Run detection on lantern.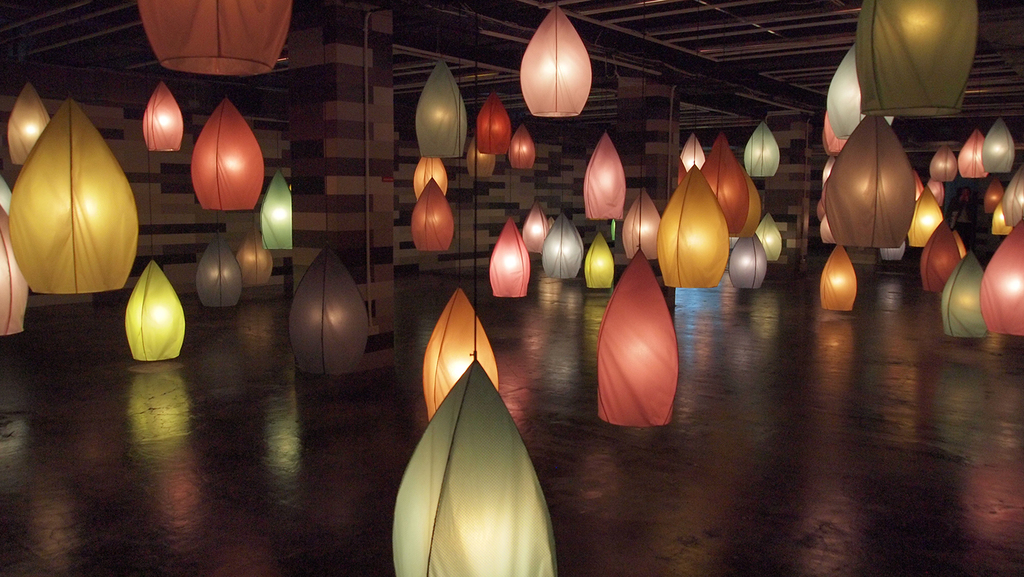
Result: Rect(288, 244, 369, 374).
